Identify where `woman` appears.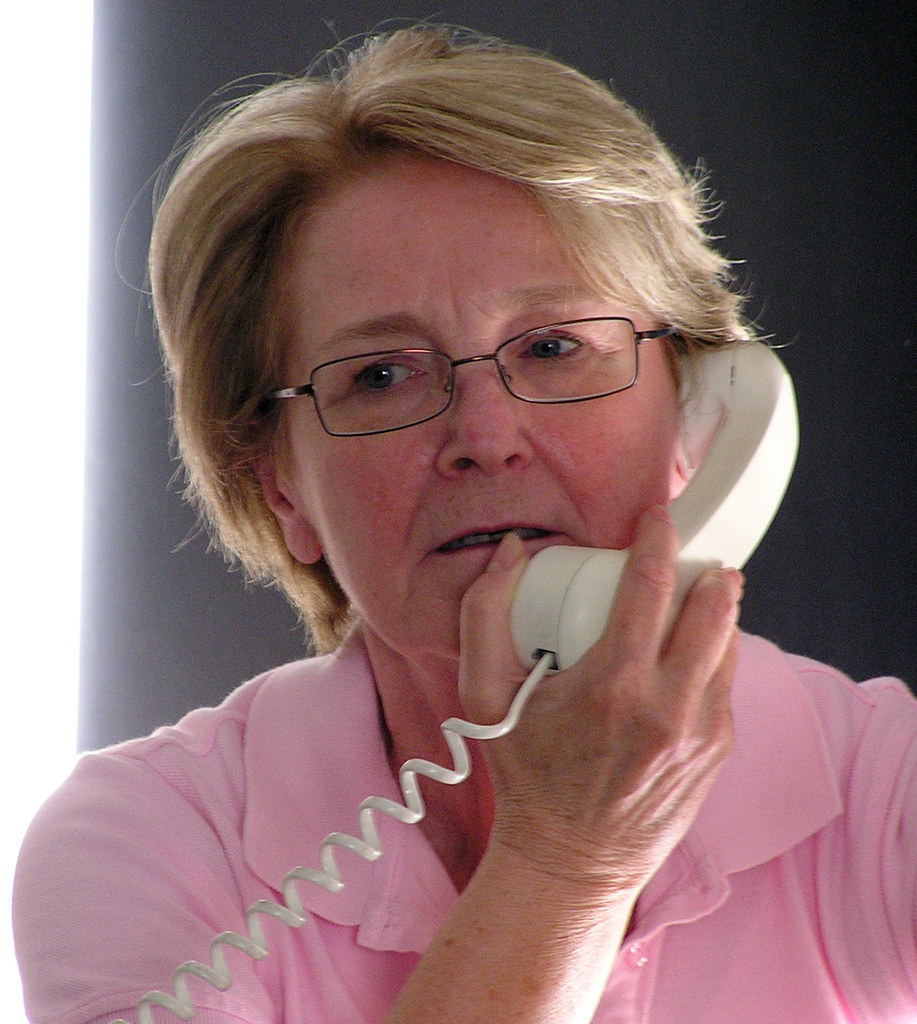
Appears at [10,0,916,1023].
